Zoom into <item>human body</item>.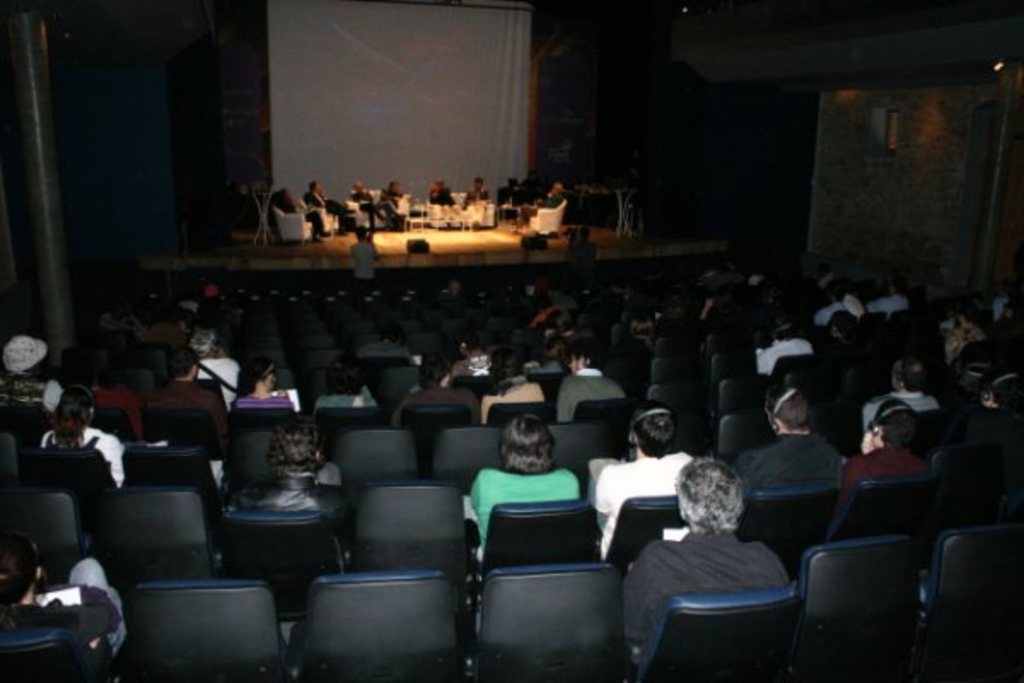
Zoom target: l=309, t=190, r=348, b=232.
